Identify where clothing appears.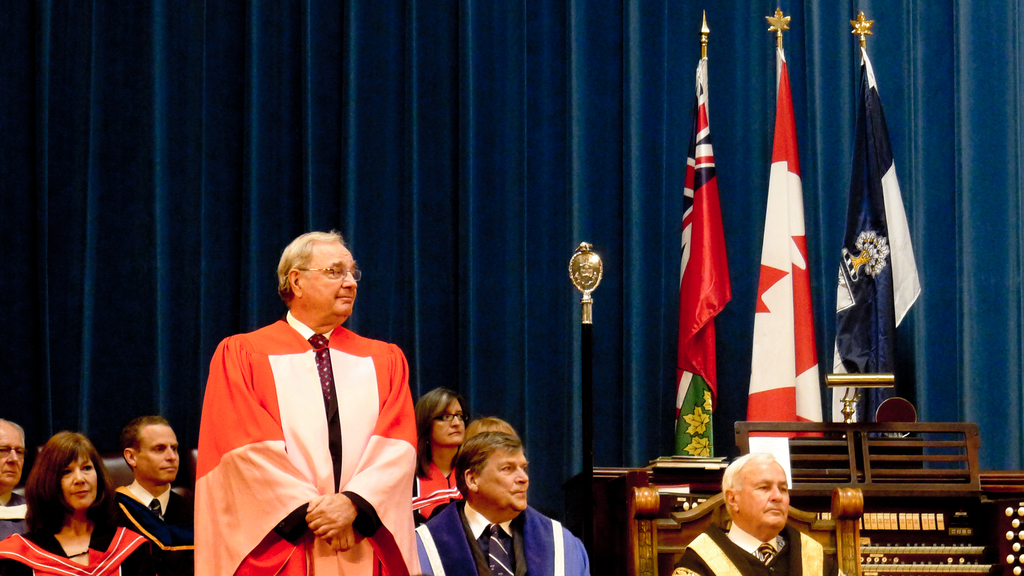
Appears at region(115, 476, 192, 575).
